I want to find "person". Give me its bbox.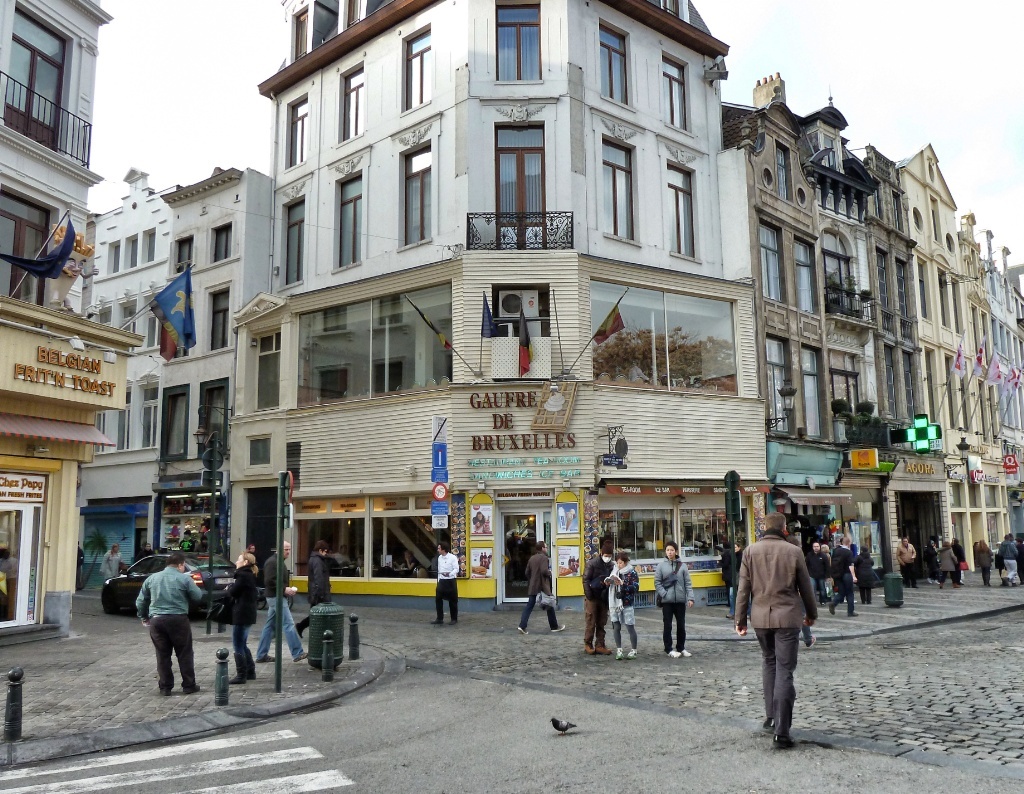
815,542,841,605.
